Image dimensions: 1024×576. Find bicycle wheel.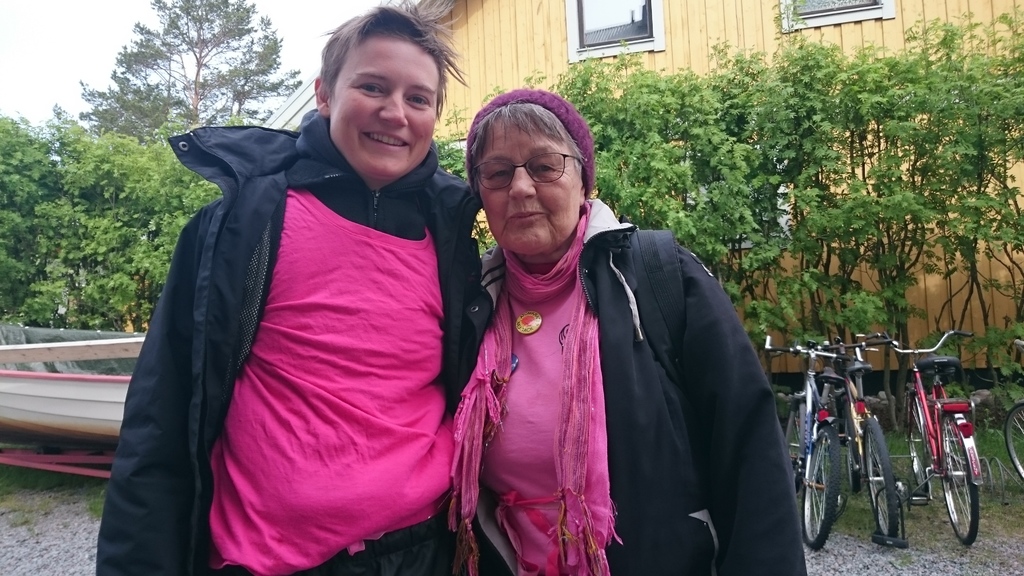
941, 415, 980, 547.
